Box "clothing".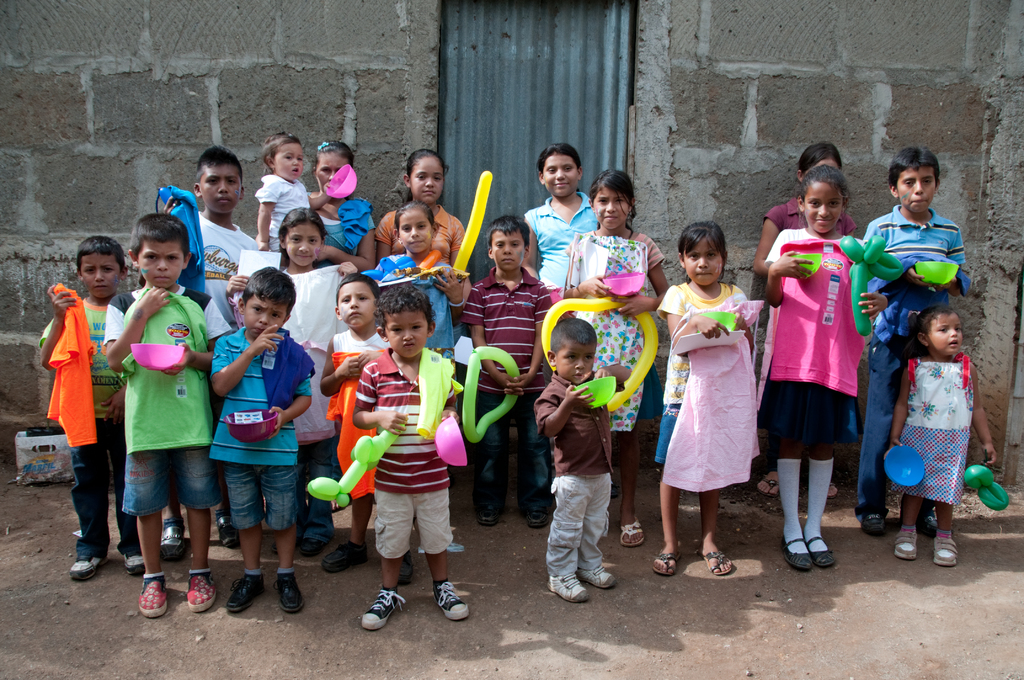
BBox(644, 273, 764, 562).
